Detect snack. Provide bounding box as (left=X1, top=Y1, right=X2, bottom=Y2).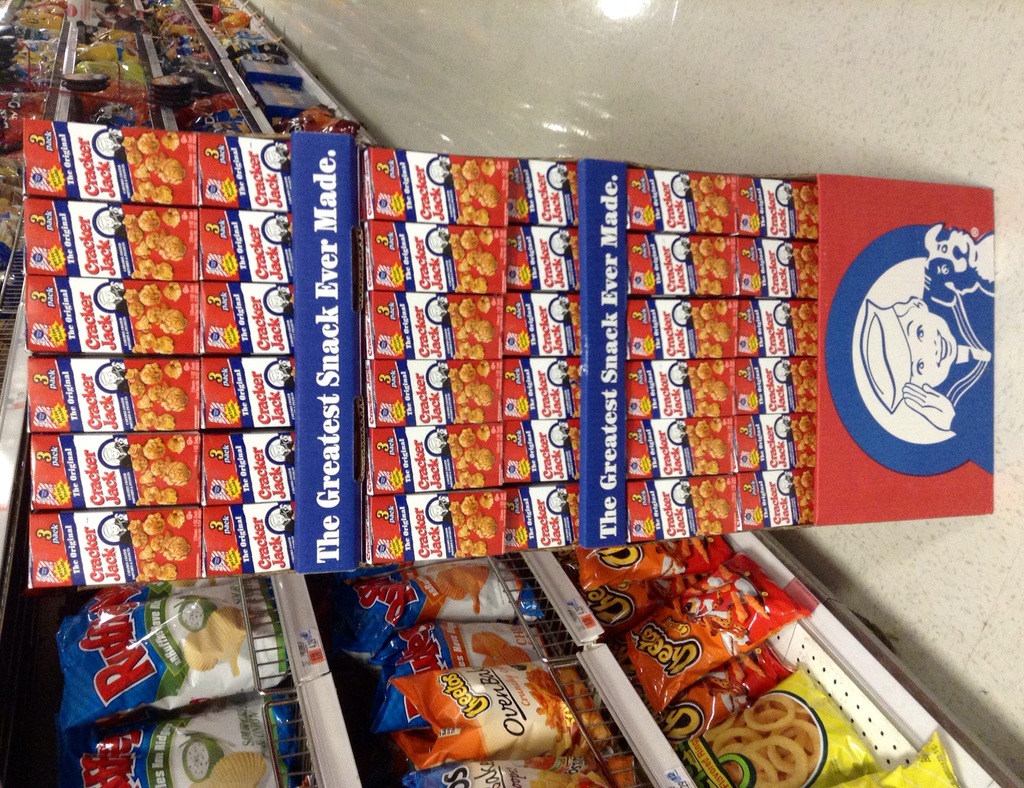
(left=450, top=493, right=496, bottom=557).
